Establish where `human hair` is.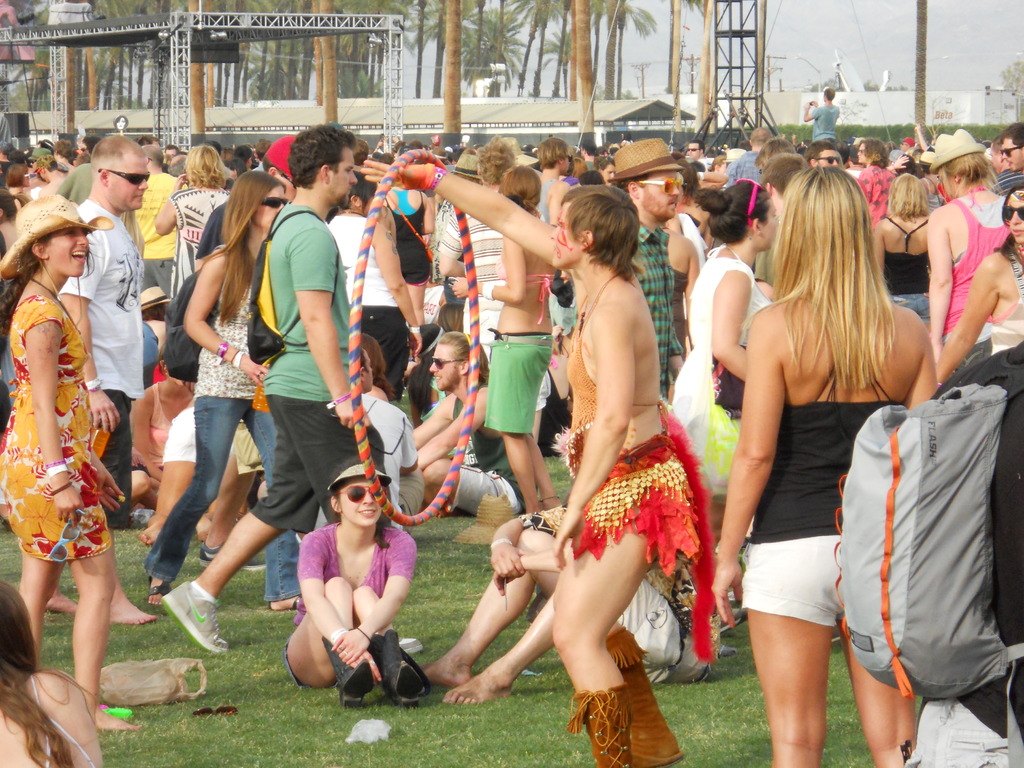
Established at {"left": 362, "top": 331, "right": 397, "bottom": 401}.
